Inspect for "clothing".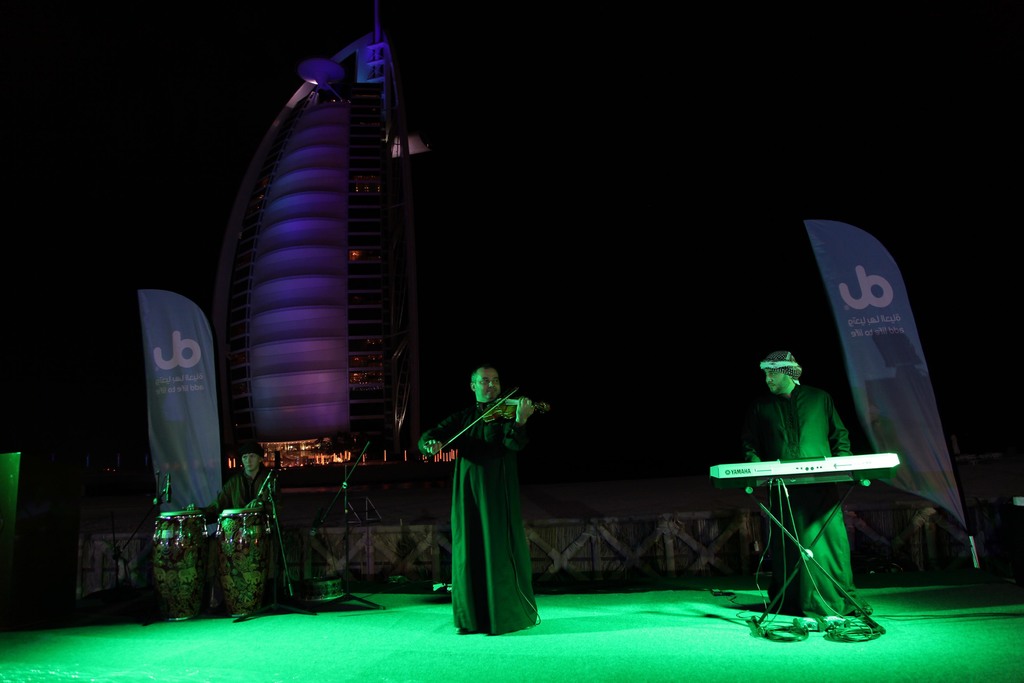
Inspection: pyautogui.locateOnScreen(214, 472, 287, 605).
